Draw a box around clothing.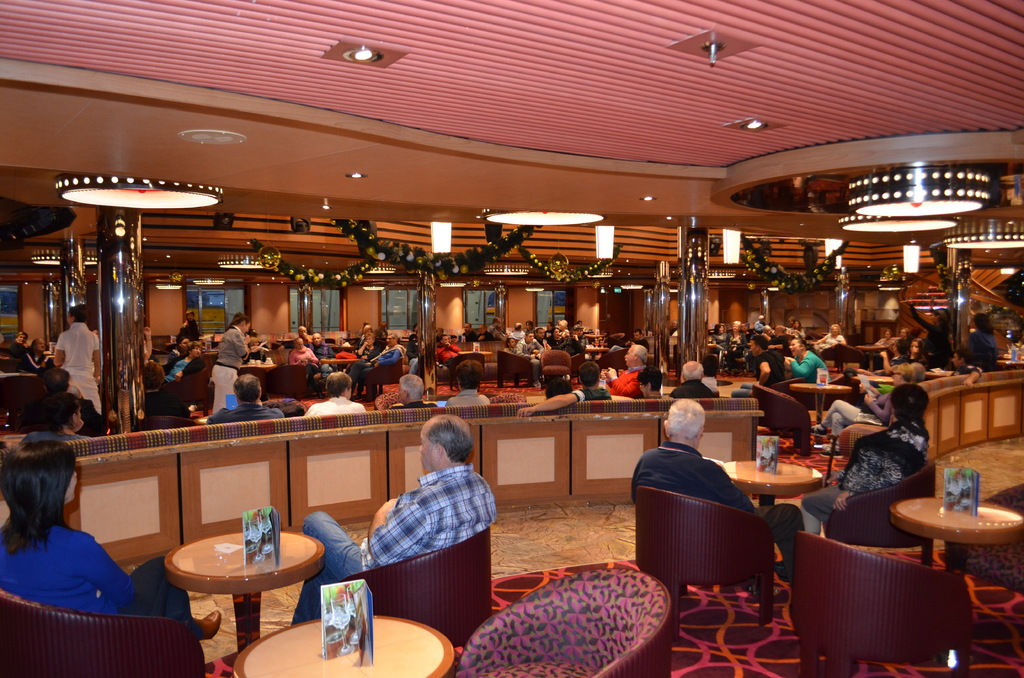
(556, 335, 589, 358).
